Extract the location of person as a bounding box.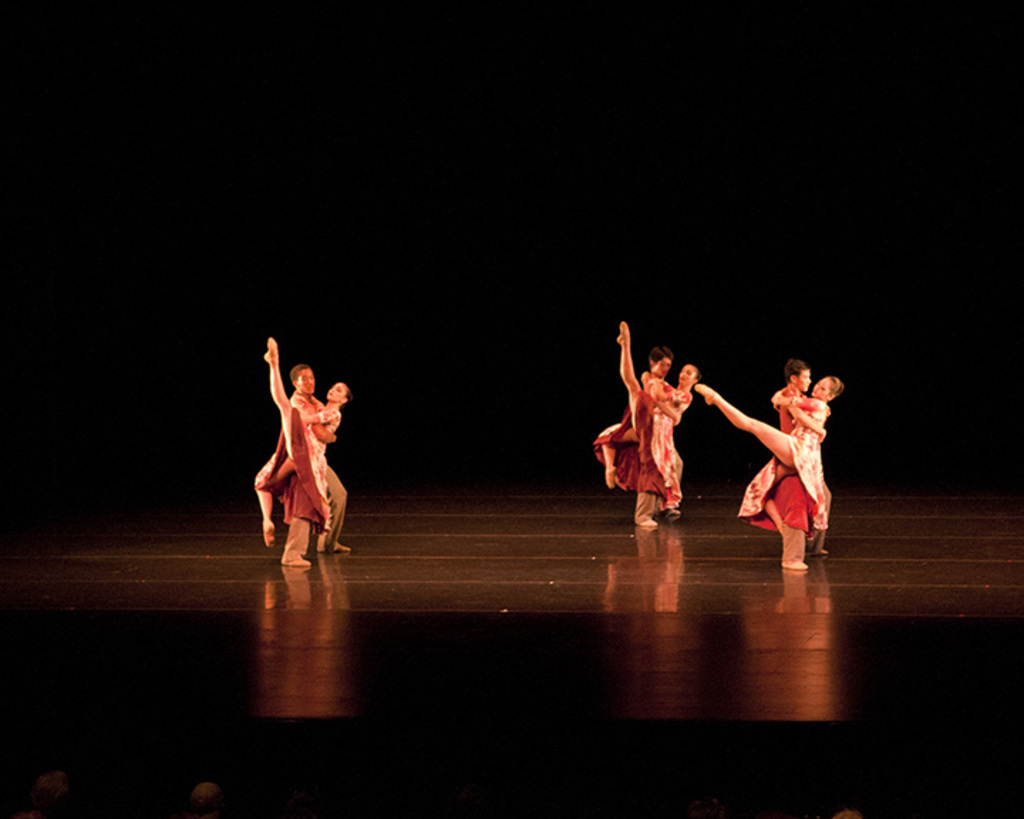
[274, 363, 356, 569].
